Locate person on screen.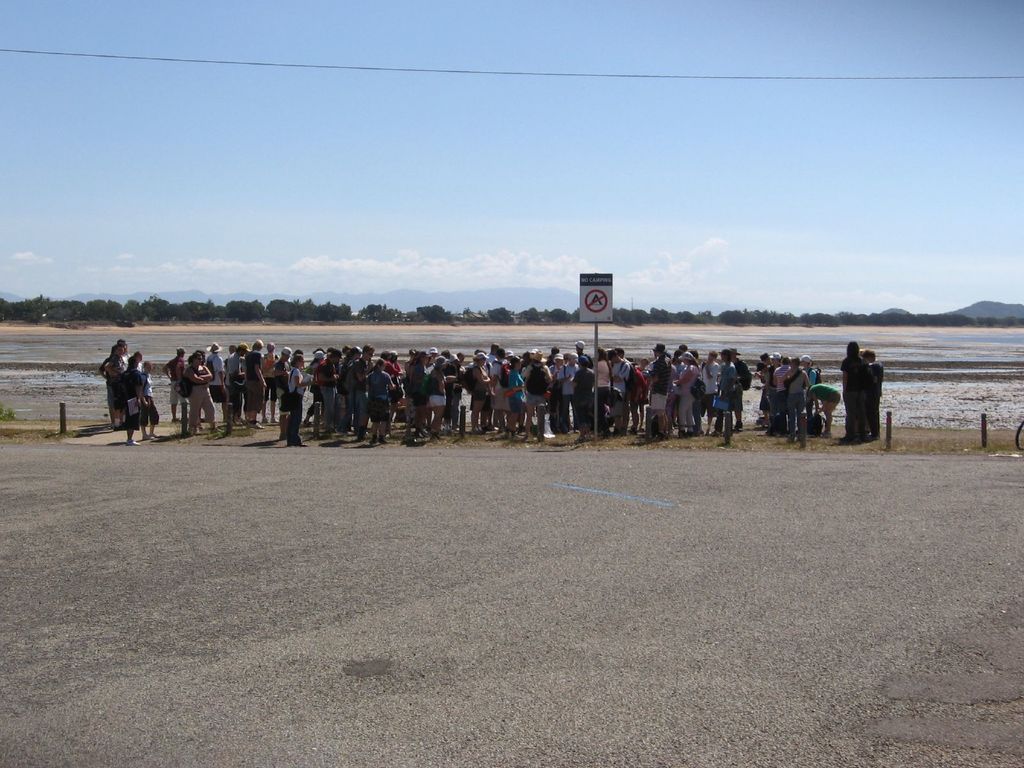
On screen at 186:352:223:436.
